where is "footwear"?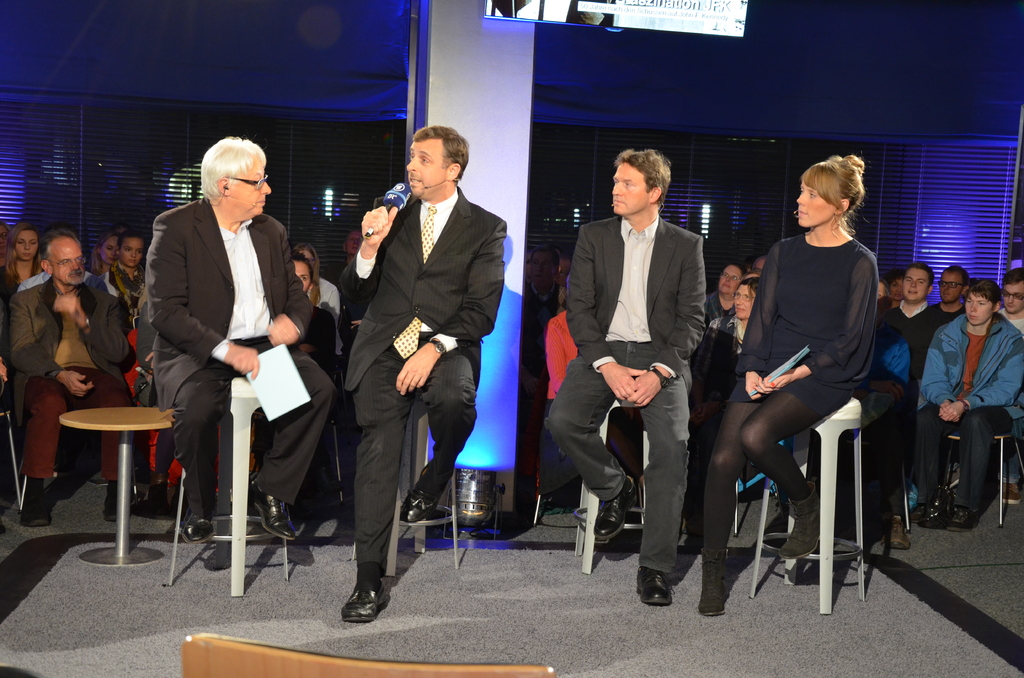
bbox=(17, 476, 49, 526).
